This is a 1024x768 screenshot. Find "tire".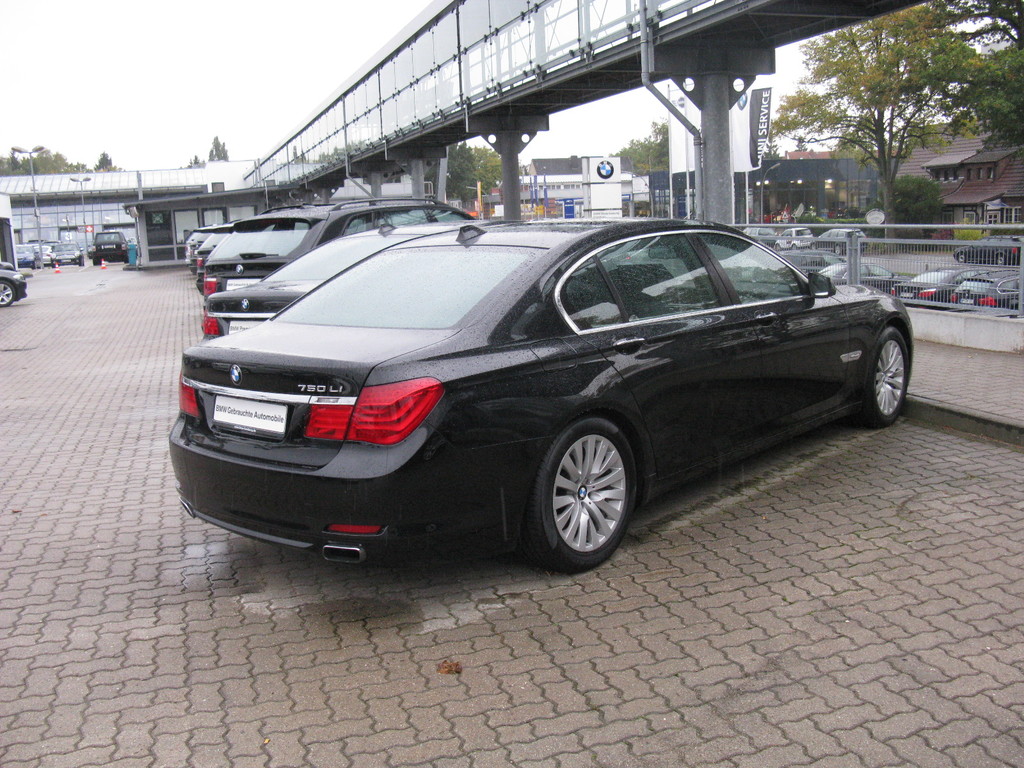
Bounding box: <region>47, 261, 57, 269</region>.
